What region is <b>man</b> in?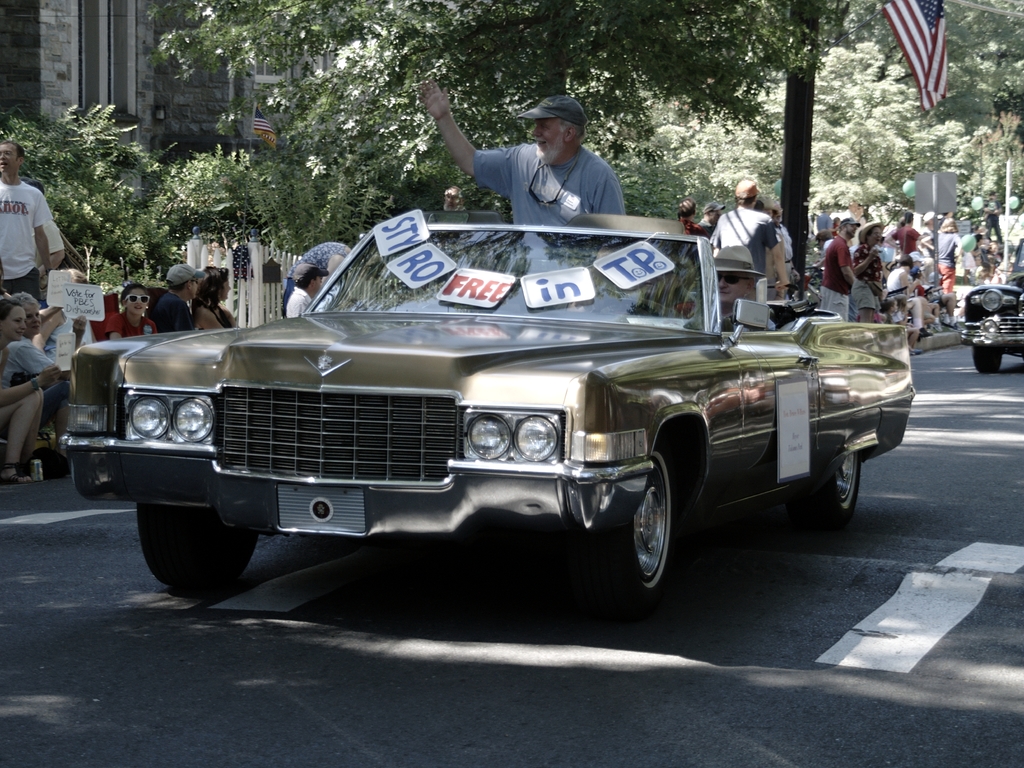
x1=0 y1=139 x2=50 y2=300.
